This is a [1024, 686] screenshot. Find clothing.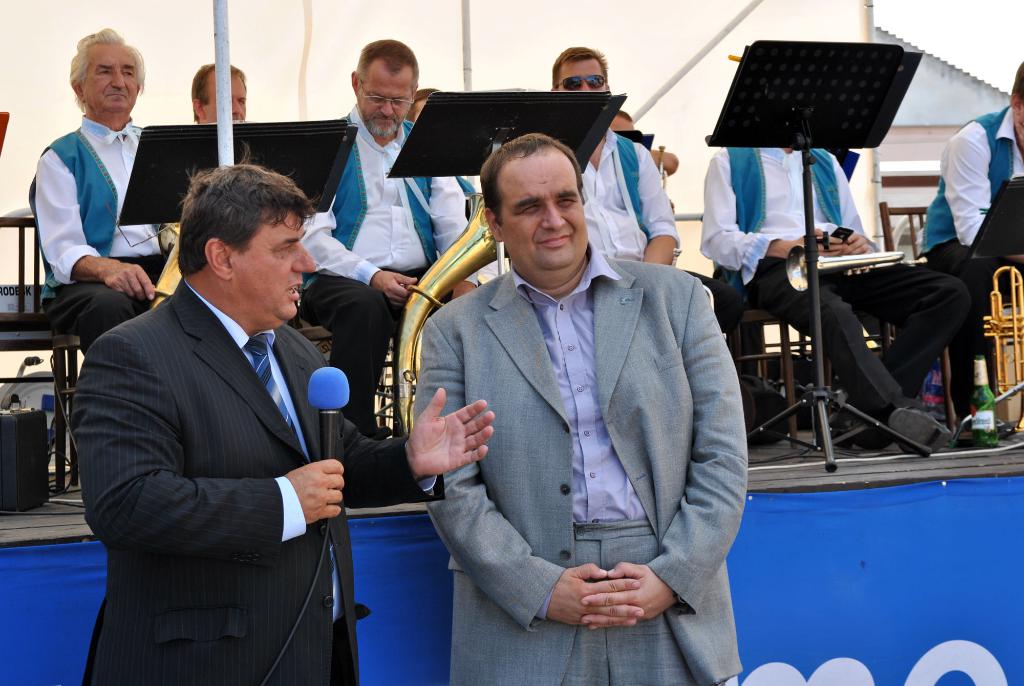
Bounding box: <bbox>916, 99, 1023, 353</bbox>.
